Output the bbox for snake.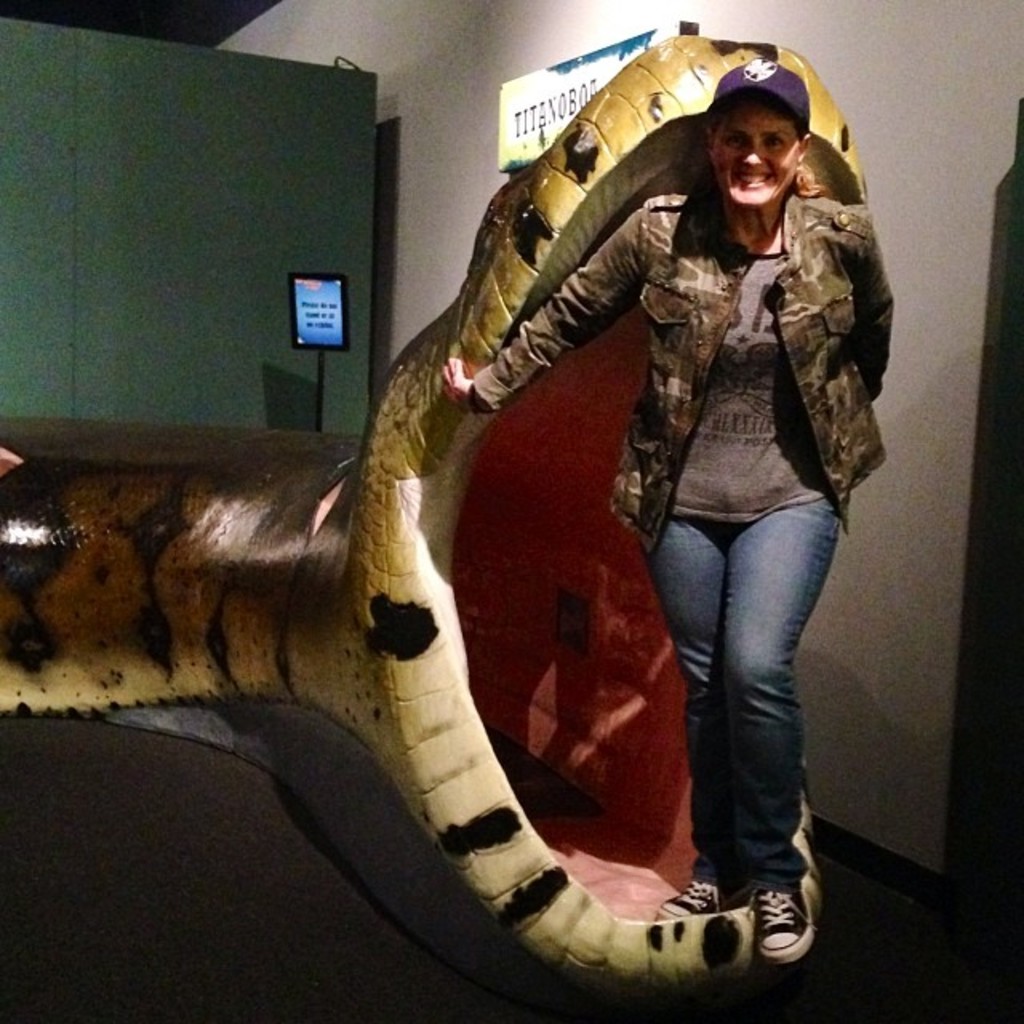
<region>0, 37, 864, 987</region>.
